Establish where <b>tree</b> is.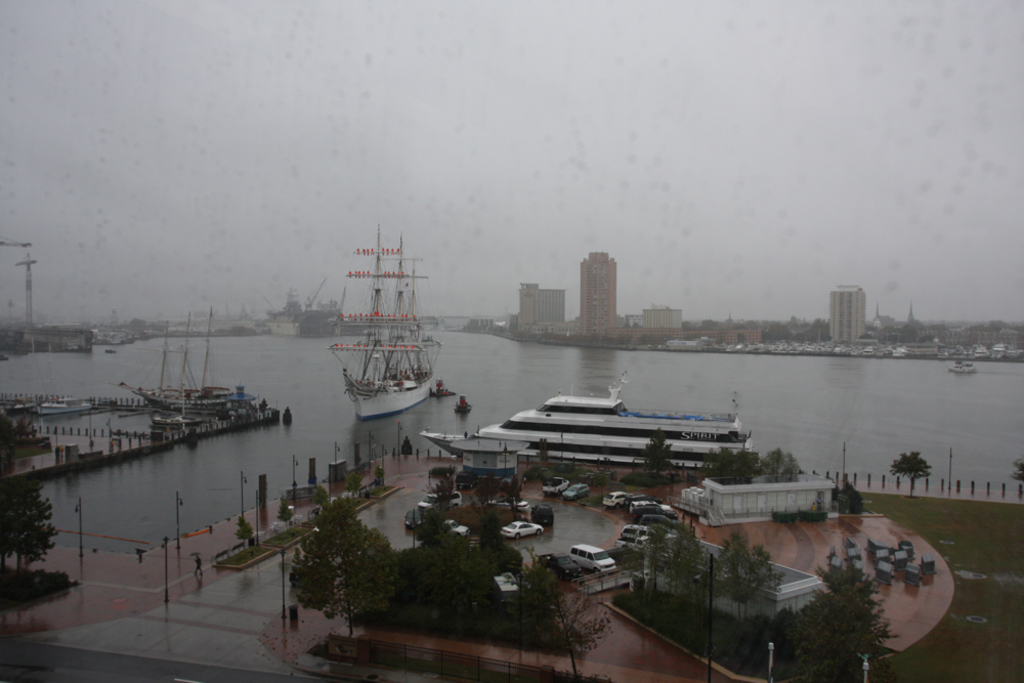
Established at box(0, 487, 59, 596).
